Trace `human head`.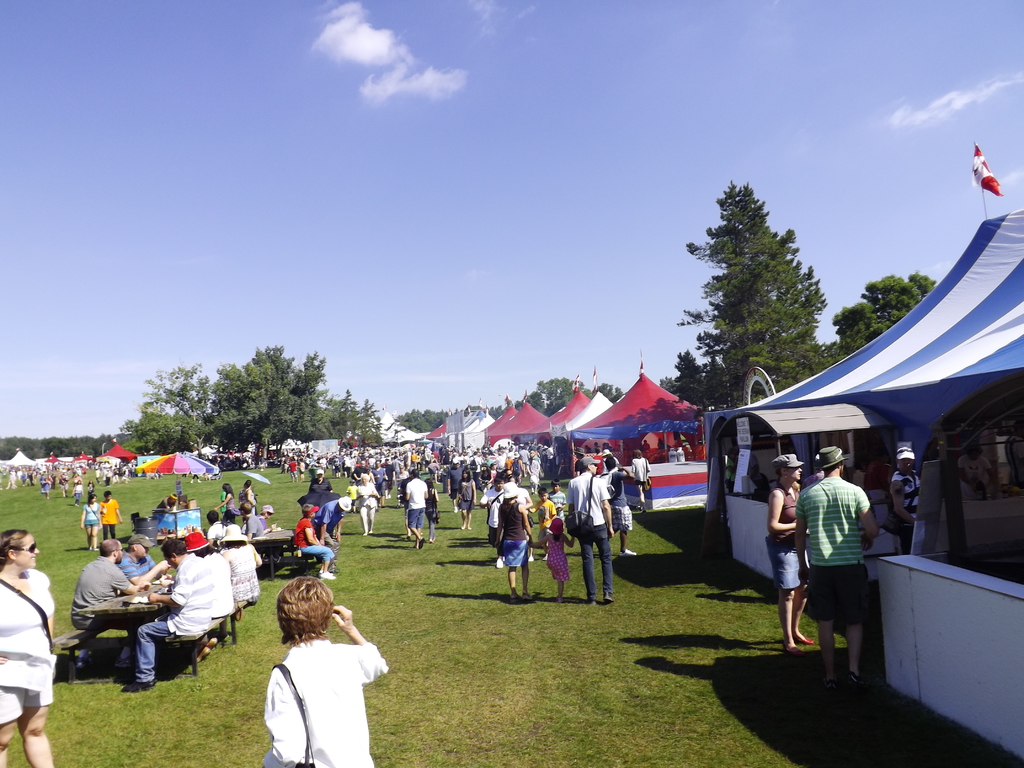
Traced to 451 458 458 470.
